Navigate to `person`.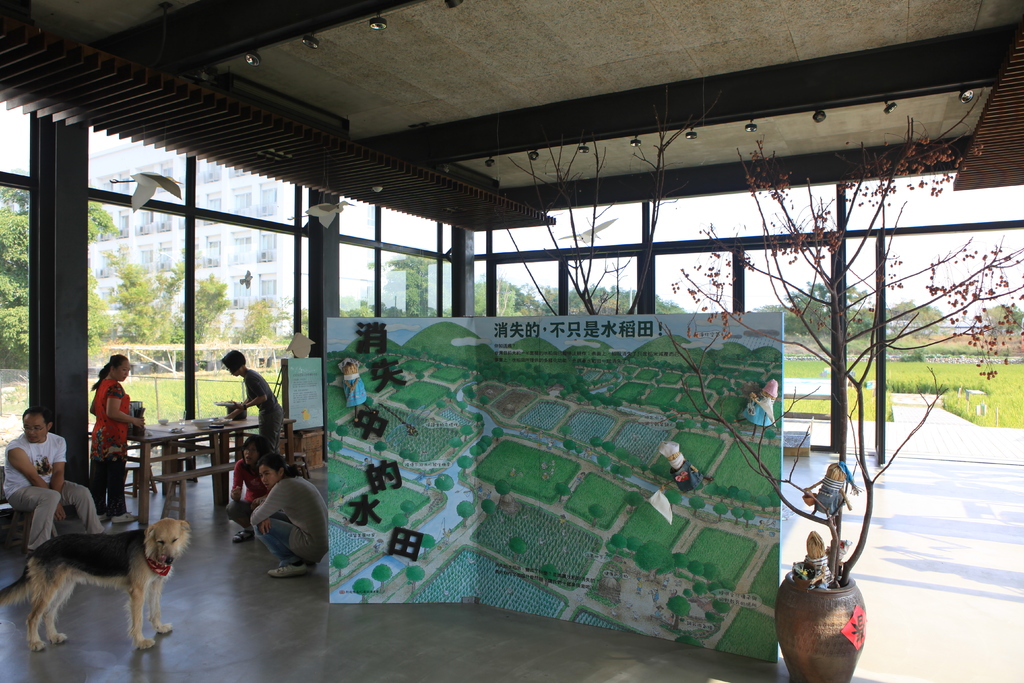
Navigation target: bbox=(220, 436, 278, 542).
